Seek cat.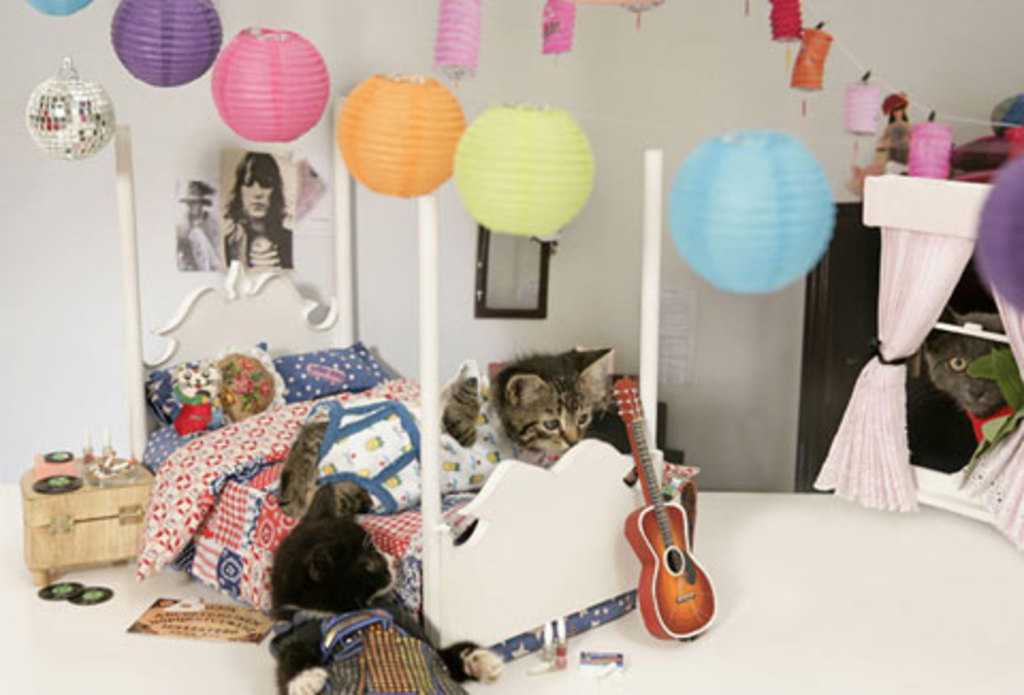
<bbox>919, 305, 1022, 420</bbox>.
